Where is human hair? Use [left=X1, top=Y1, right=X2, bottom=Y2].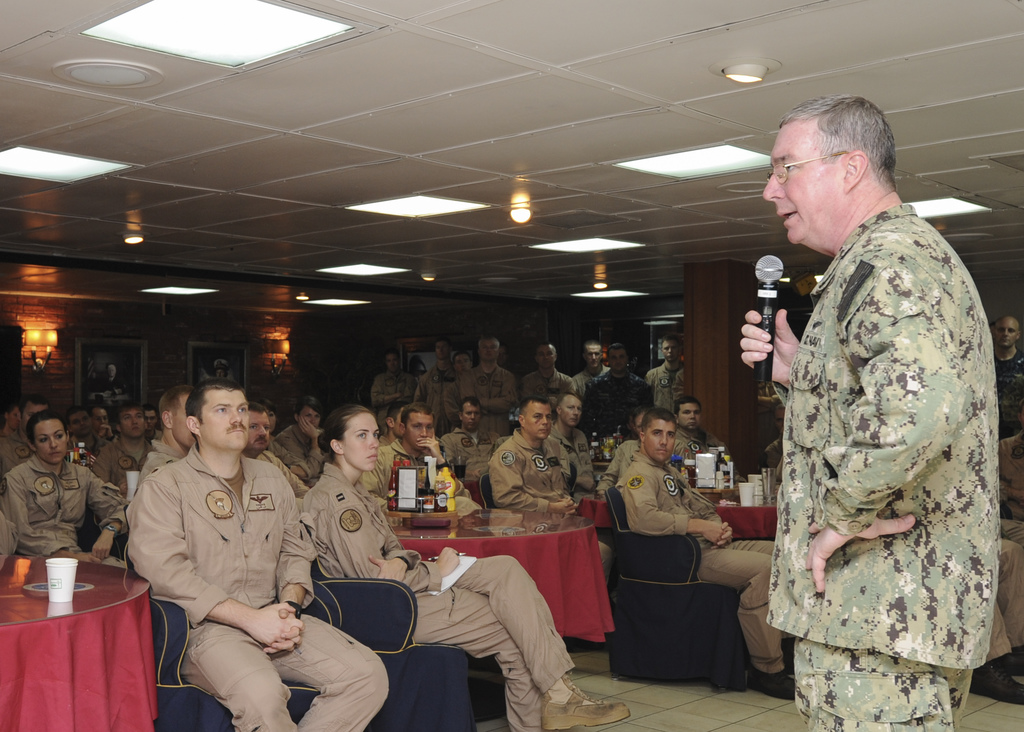
[left=316, top=402, right=374, bottom=466].
